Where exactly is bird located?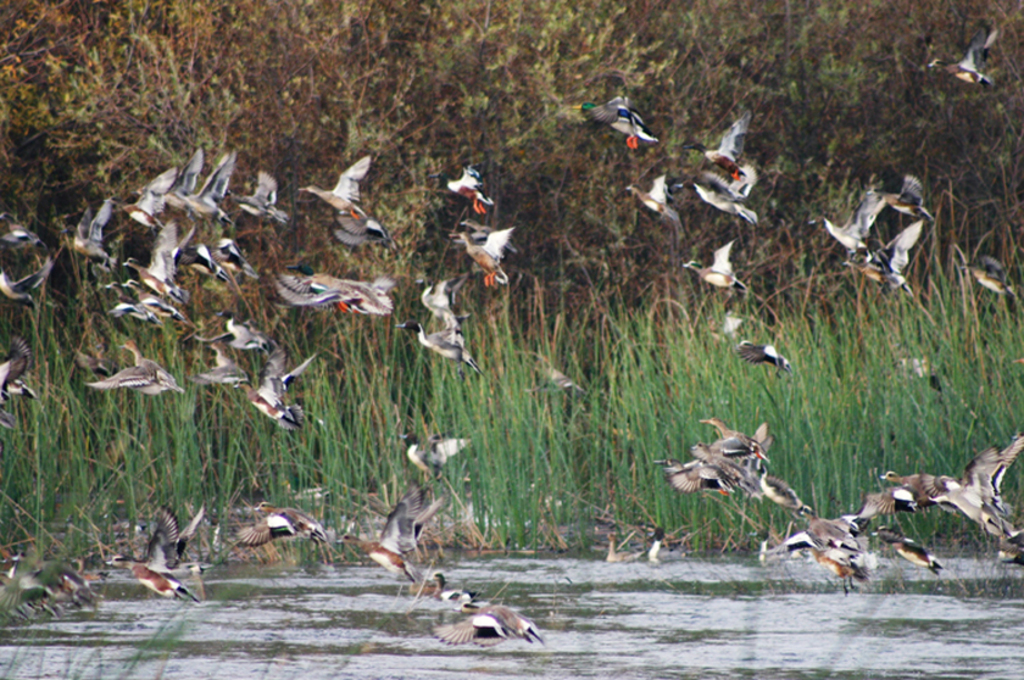
Its bounding box is bbox=[681, 233, 752, 297].
